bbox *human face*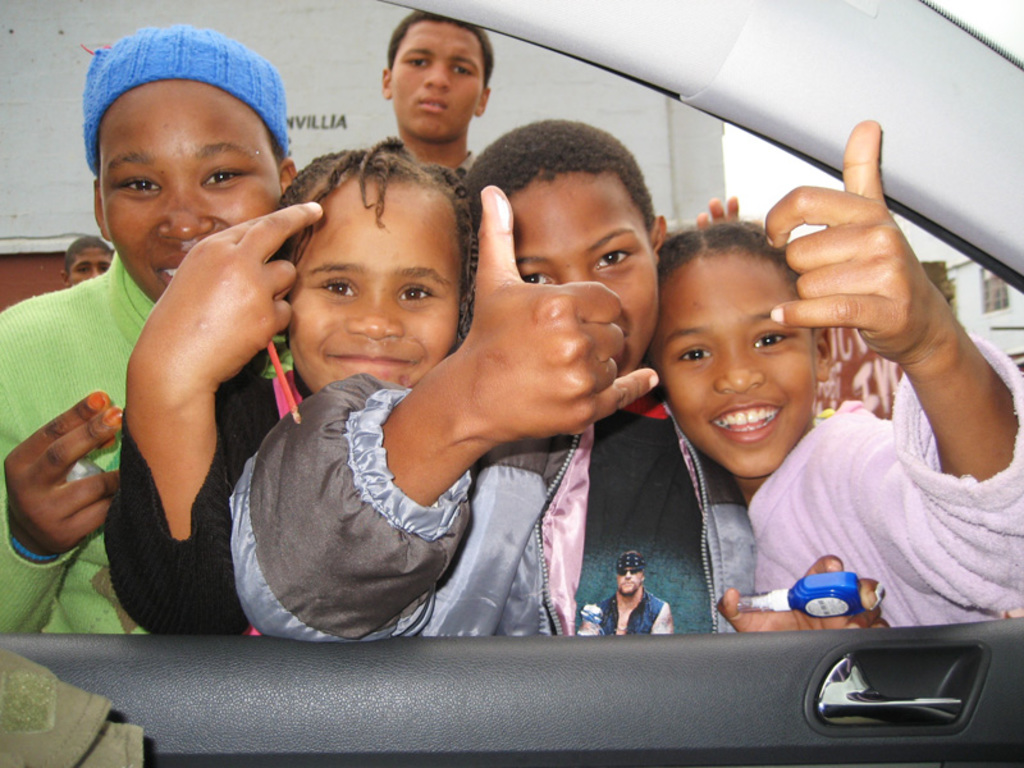
<bbox>649, 255, 820, 476</bbox>
